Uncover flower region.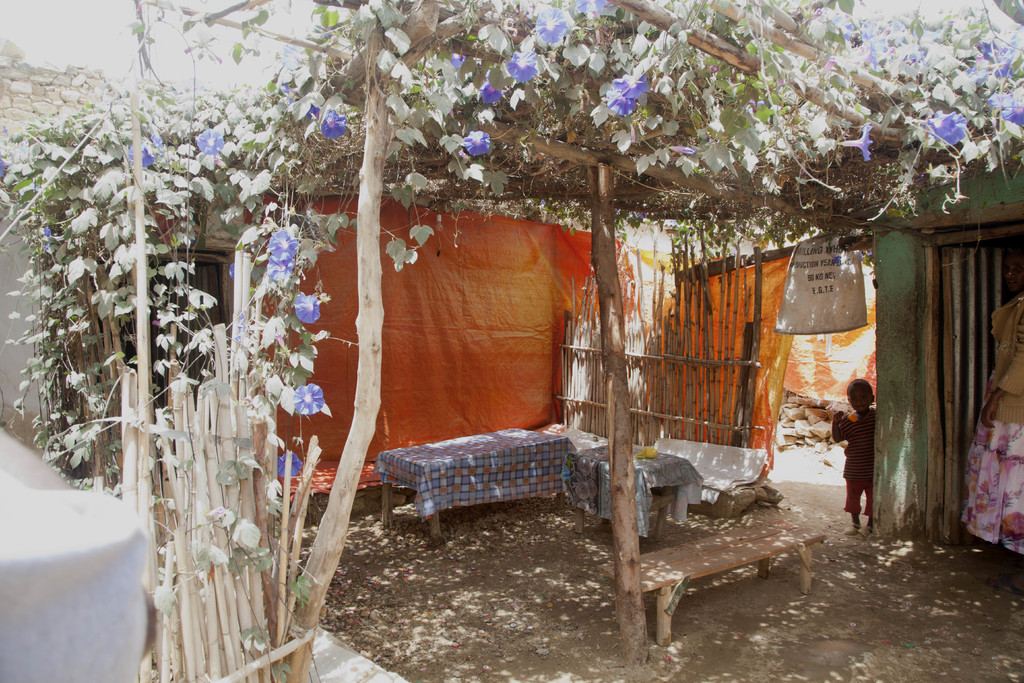
Uncovered: bbox(884, 15, 907, 45).
